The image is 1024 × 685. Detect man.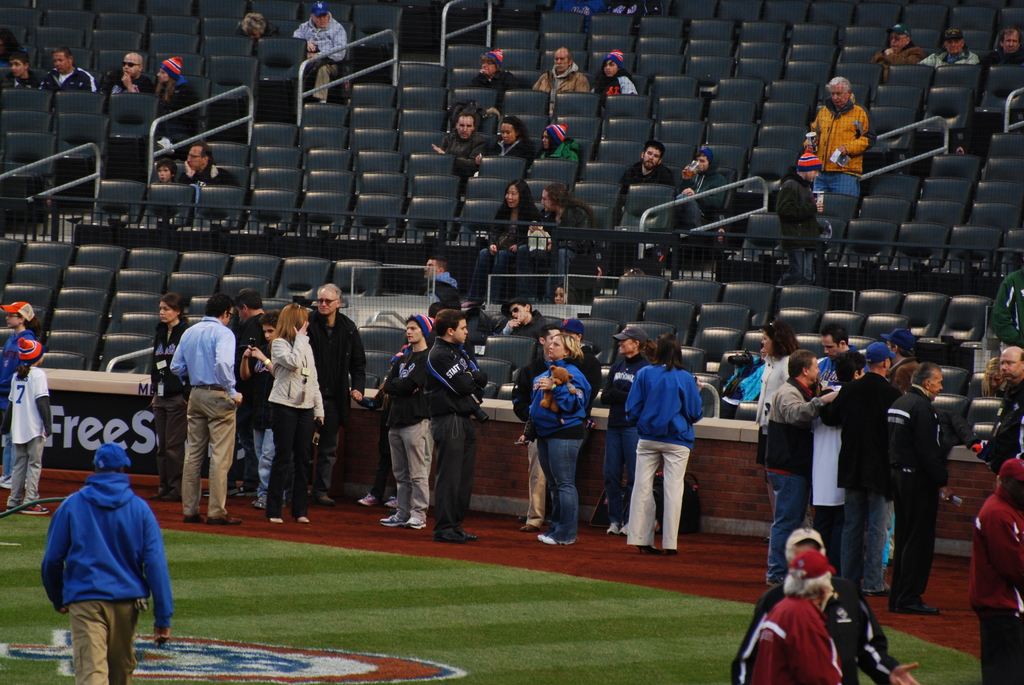
Detection: {"left": 753, "top": 345, "right": 840, "bottom": 588}.
